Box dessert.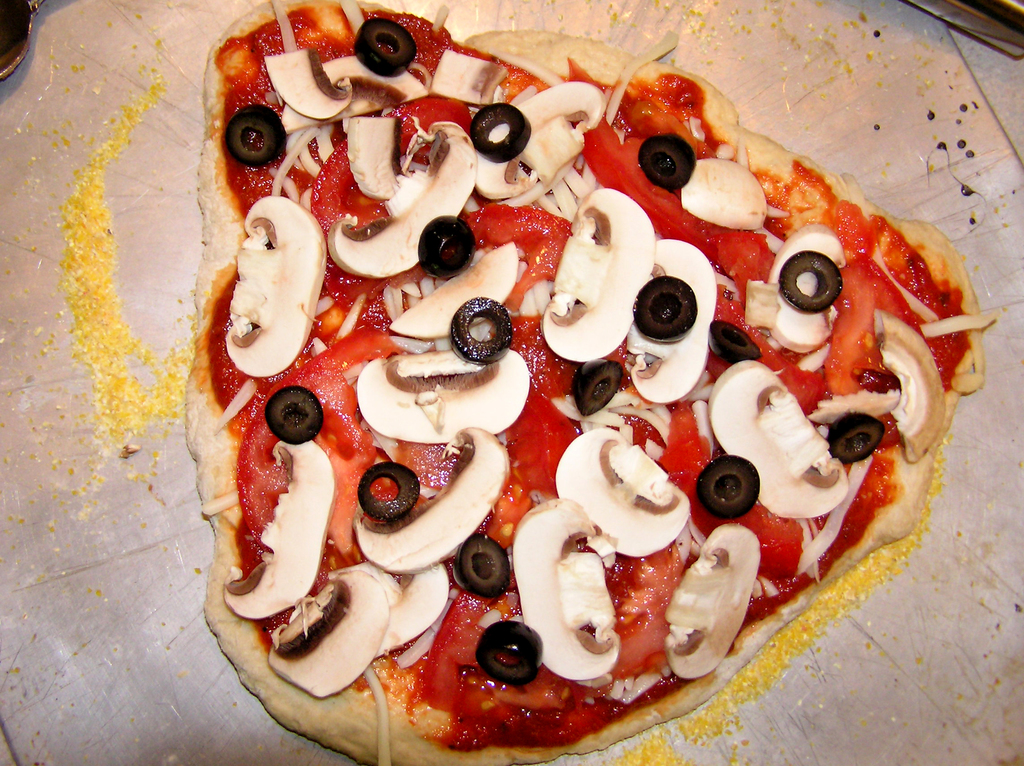
locate(155, 0, 948, 765).
